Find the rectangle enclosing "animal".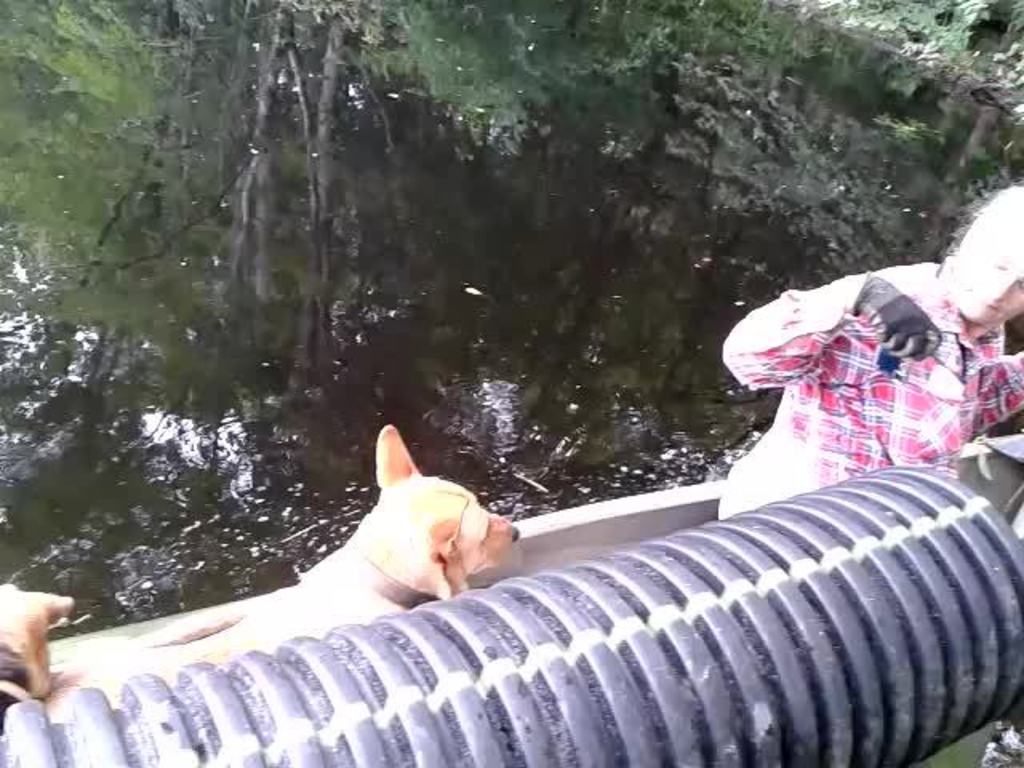
0 582 74 733.
